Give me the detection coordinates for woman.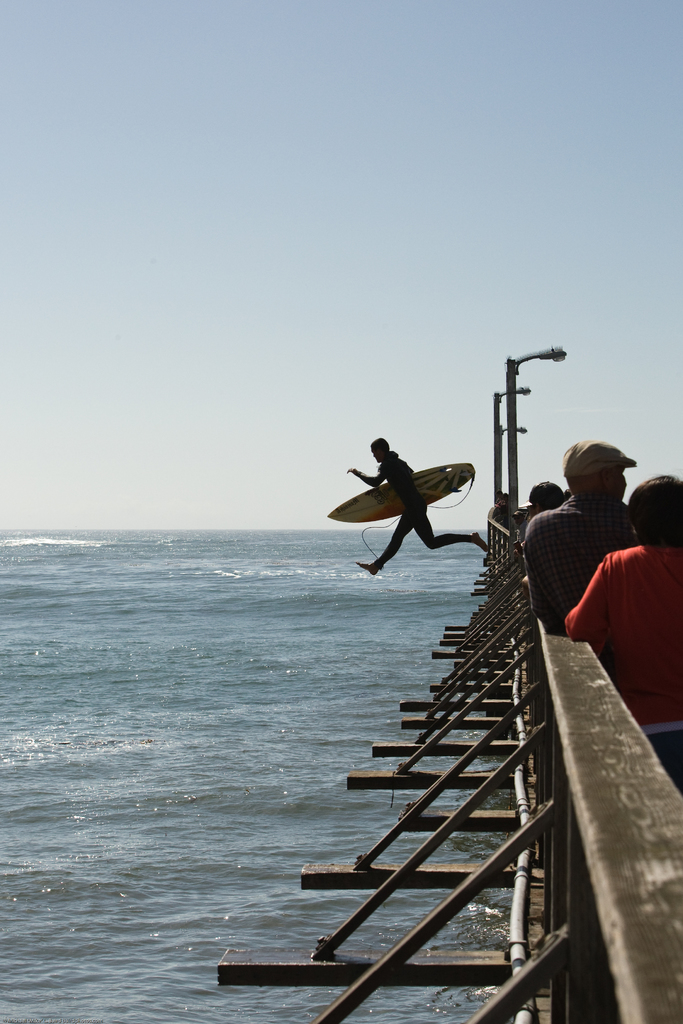
562, 474, 682, 791.
